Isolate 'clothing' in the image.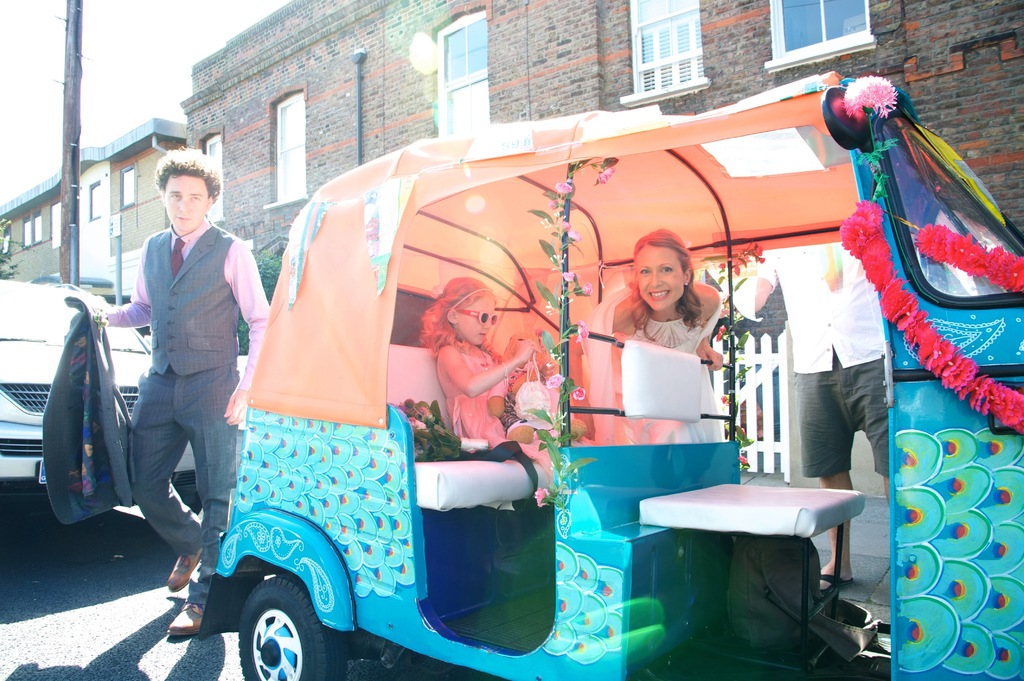
Isolated region: x1=426, y1=338, x2=538, y2=480.
